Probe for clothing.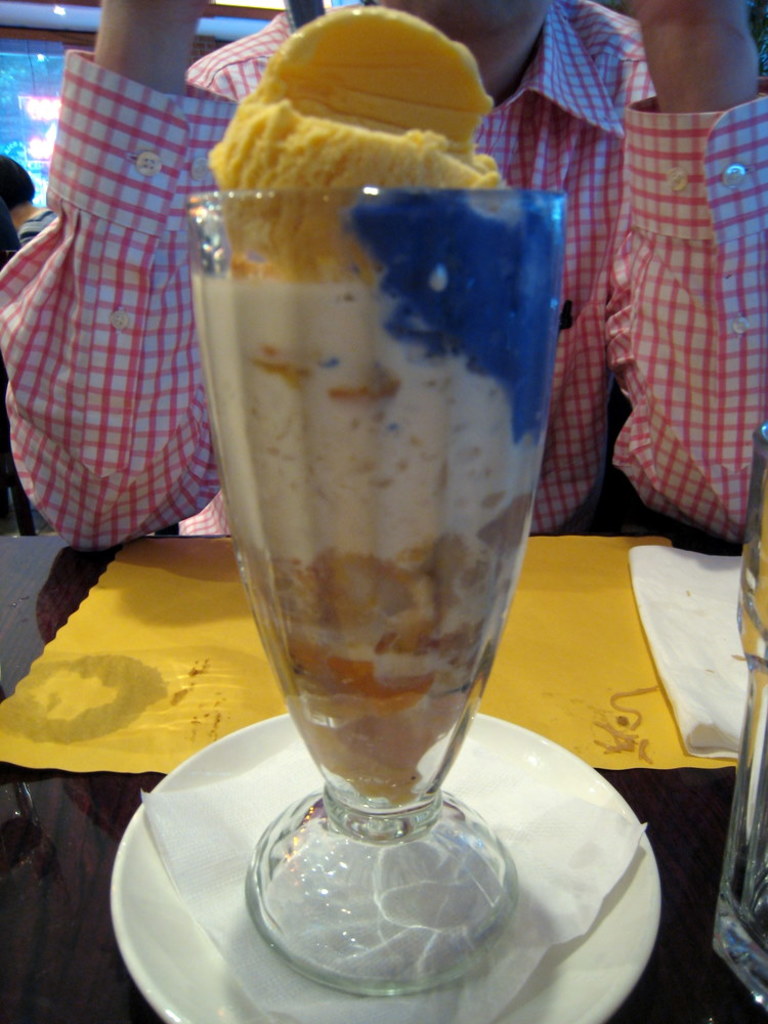
Probe result: (x1=0, y1=0, x2=767, y2=544).
